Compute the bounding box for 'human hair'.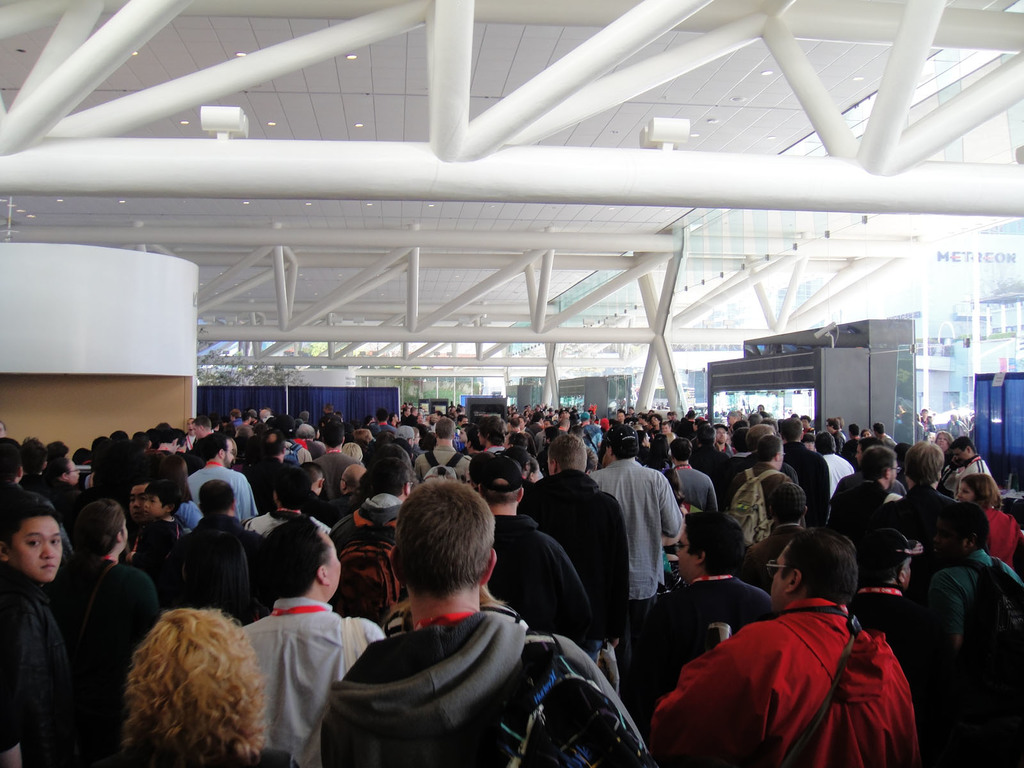
(left=509, top=431, right=533, bottom=444).
